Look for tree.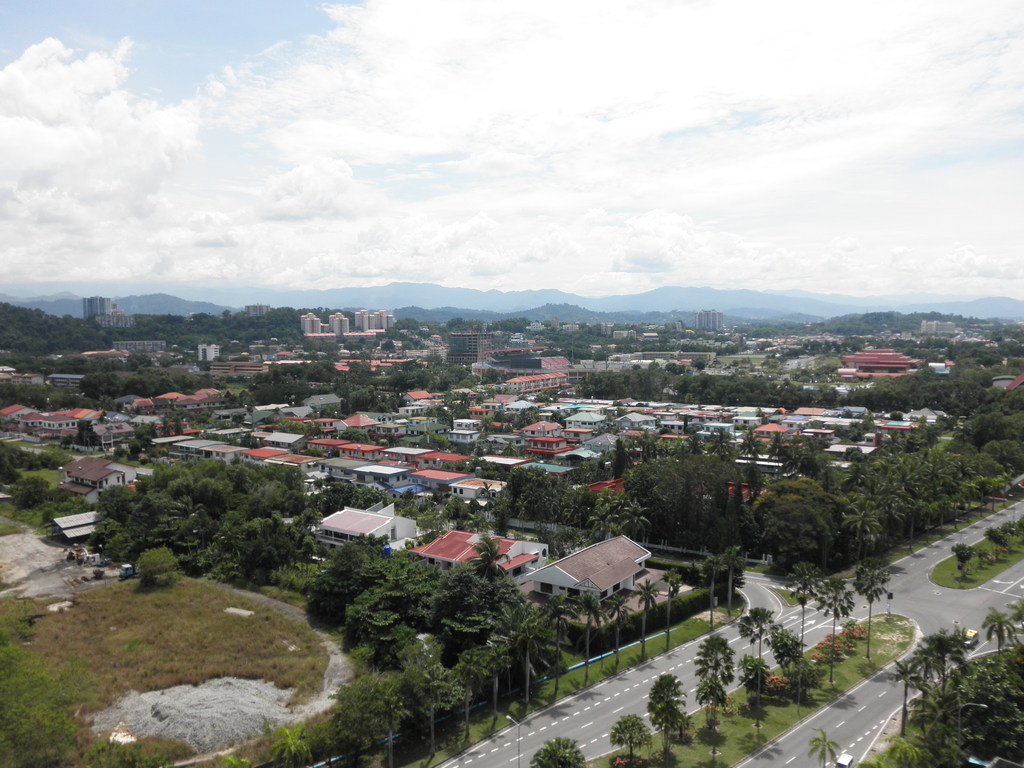
Found: select_region(735, 654, 770, 689).
